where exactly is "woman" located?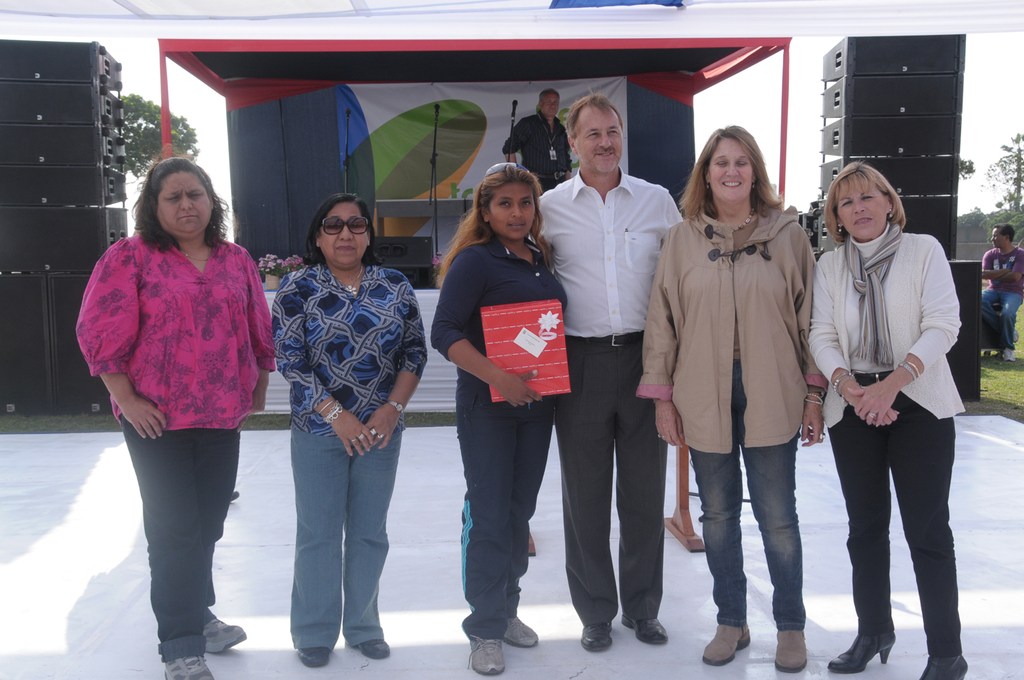
Its bounding box is <region>629, 128, 828, 679</region>.
